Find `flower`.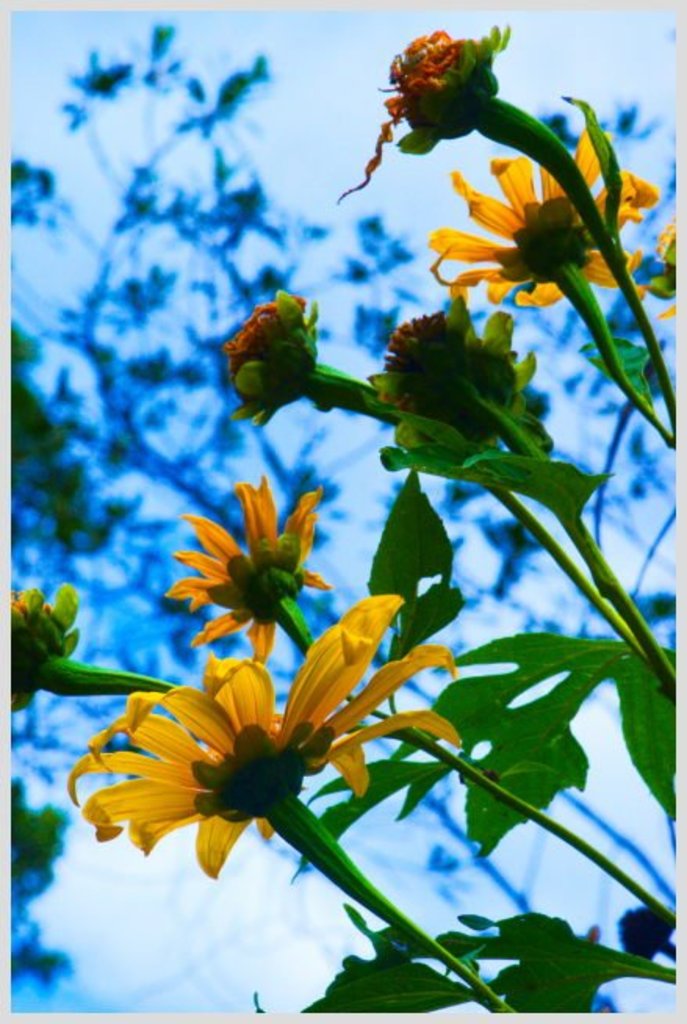
locate(67, 598, 469, 880).
